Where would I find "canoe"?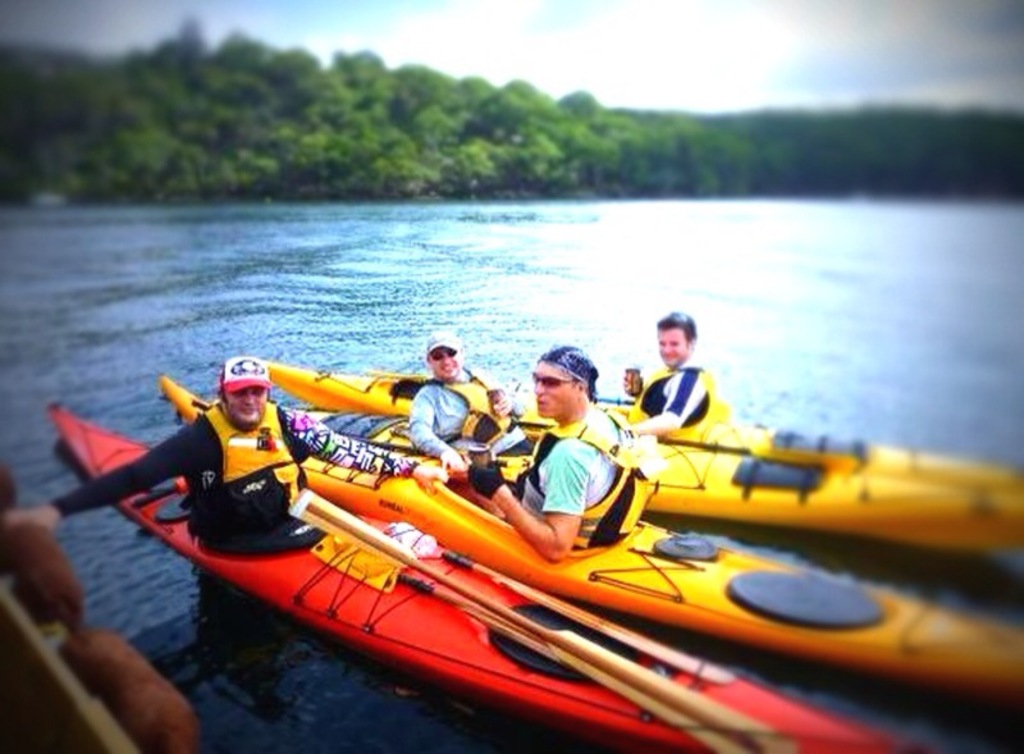
At bbox(250, 357, 1023, 566).
